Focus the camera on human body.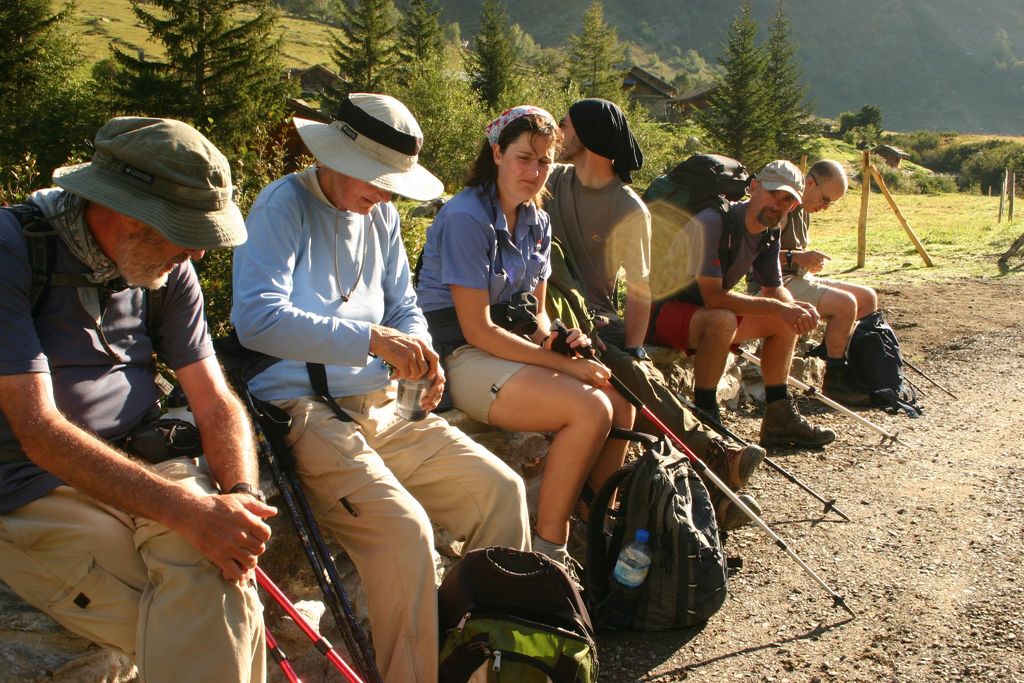
Focus region: 743/160/878/404.
